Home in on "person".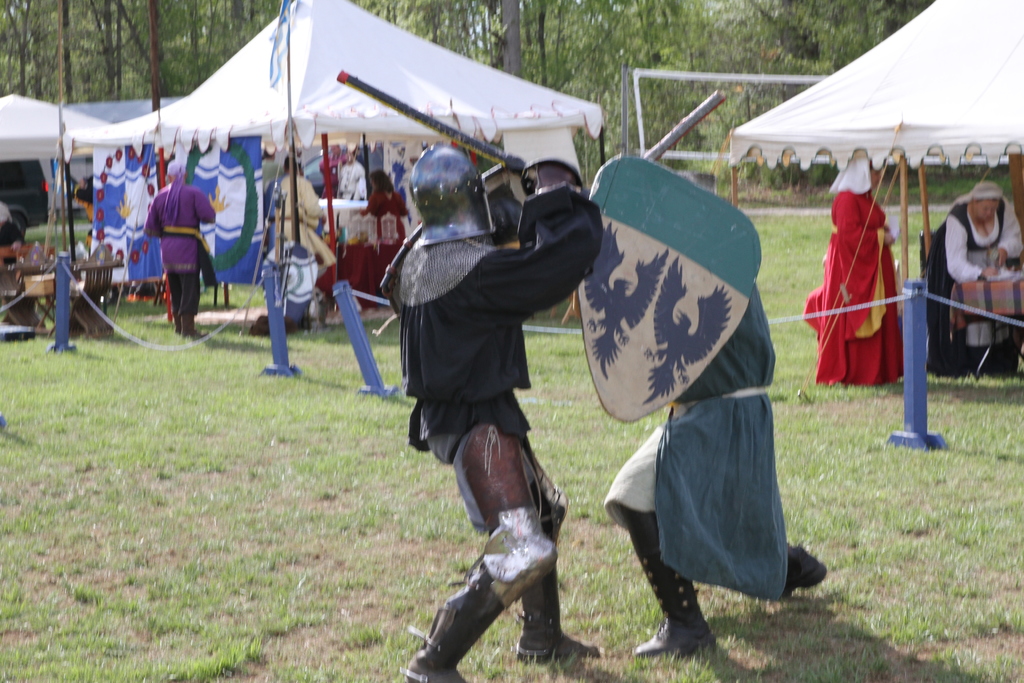
Homed in at detection(392, 113, 586, 620).
